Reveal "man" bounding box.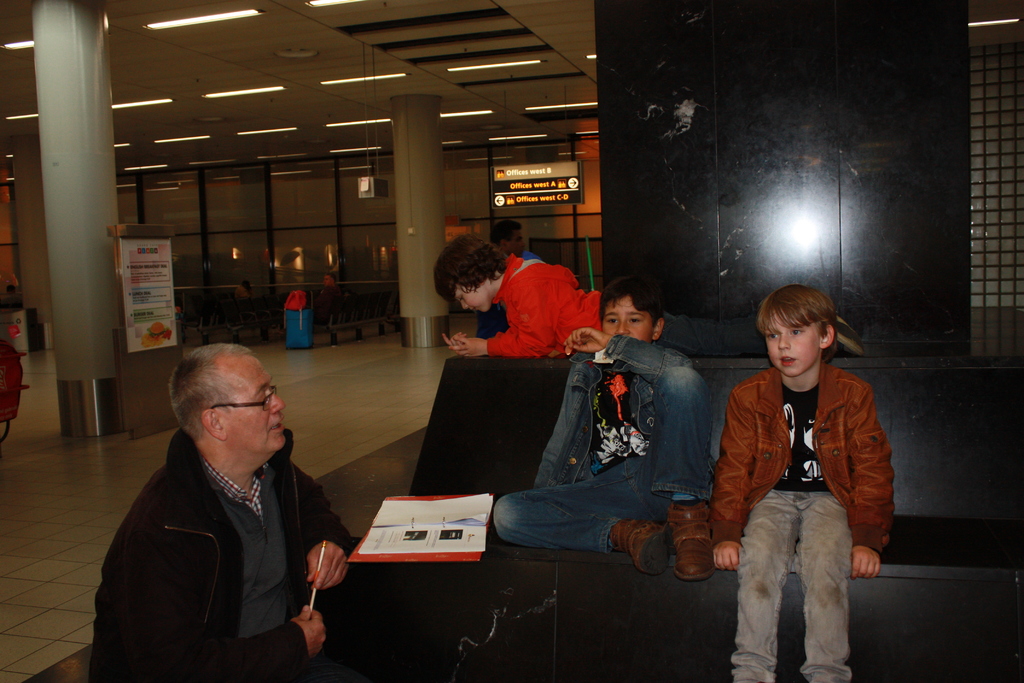
Revealed: l=234, t=283, r=268, b=342.
